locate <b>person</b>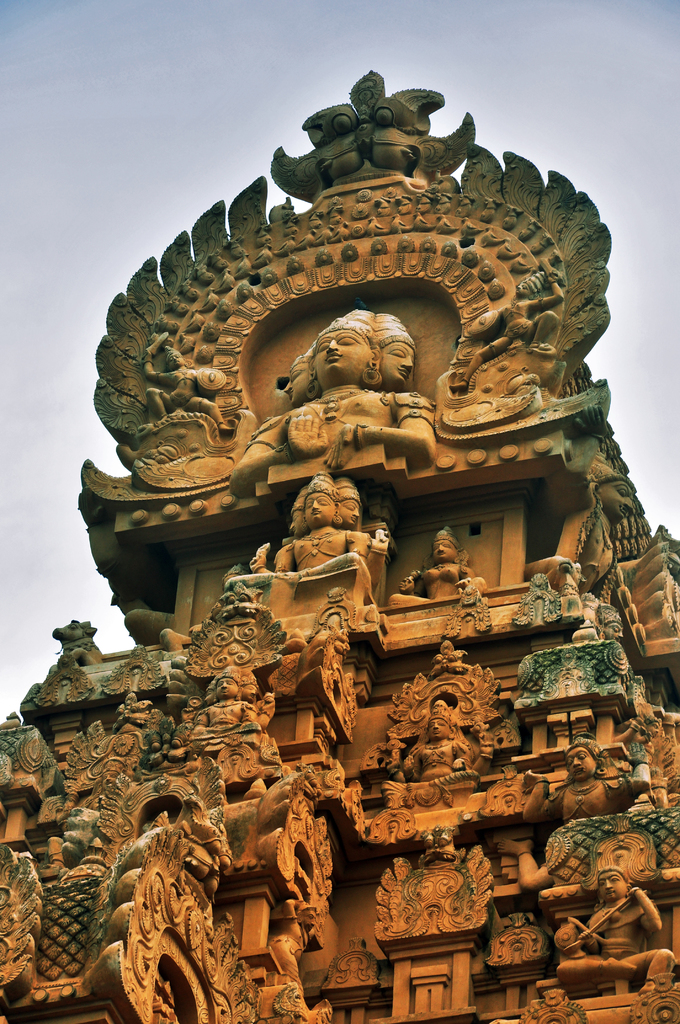
140,343,232,429
